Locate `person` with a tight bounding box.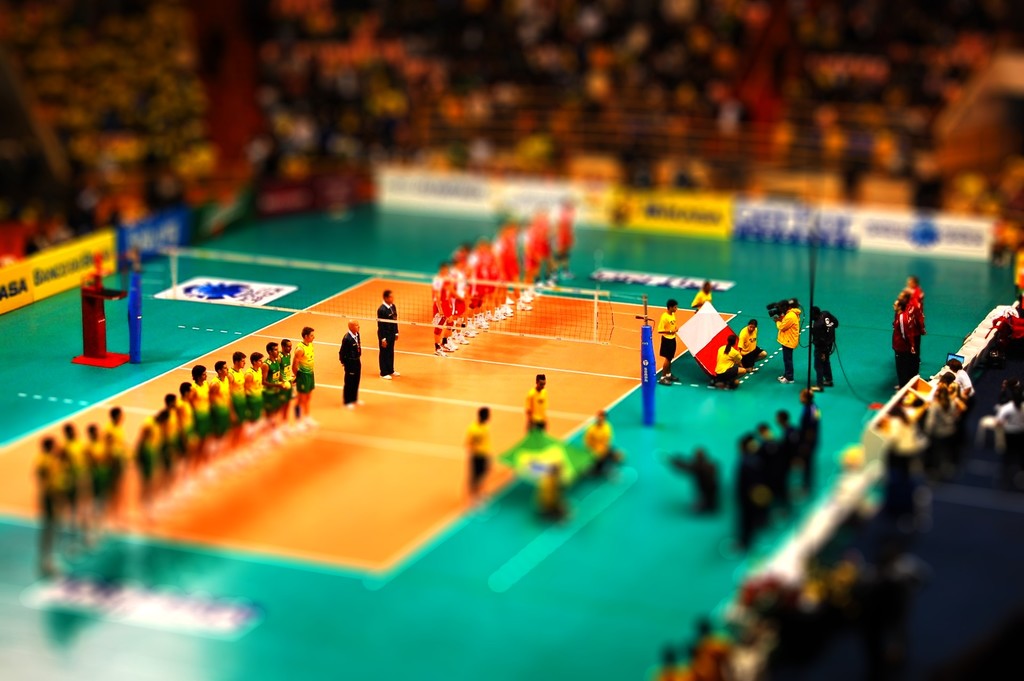
(525, 374, 545, 431).
